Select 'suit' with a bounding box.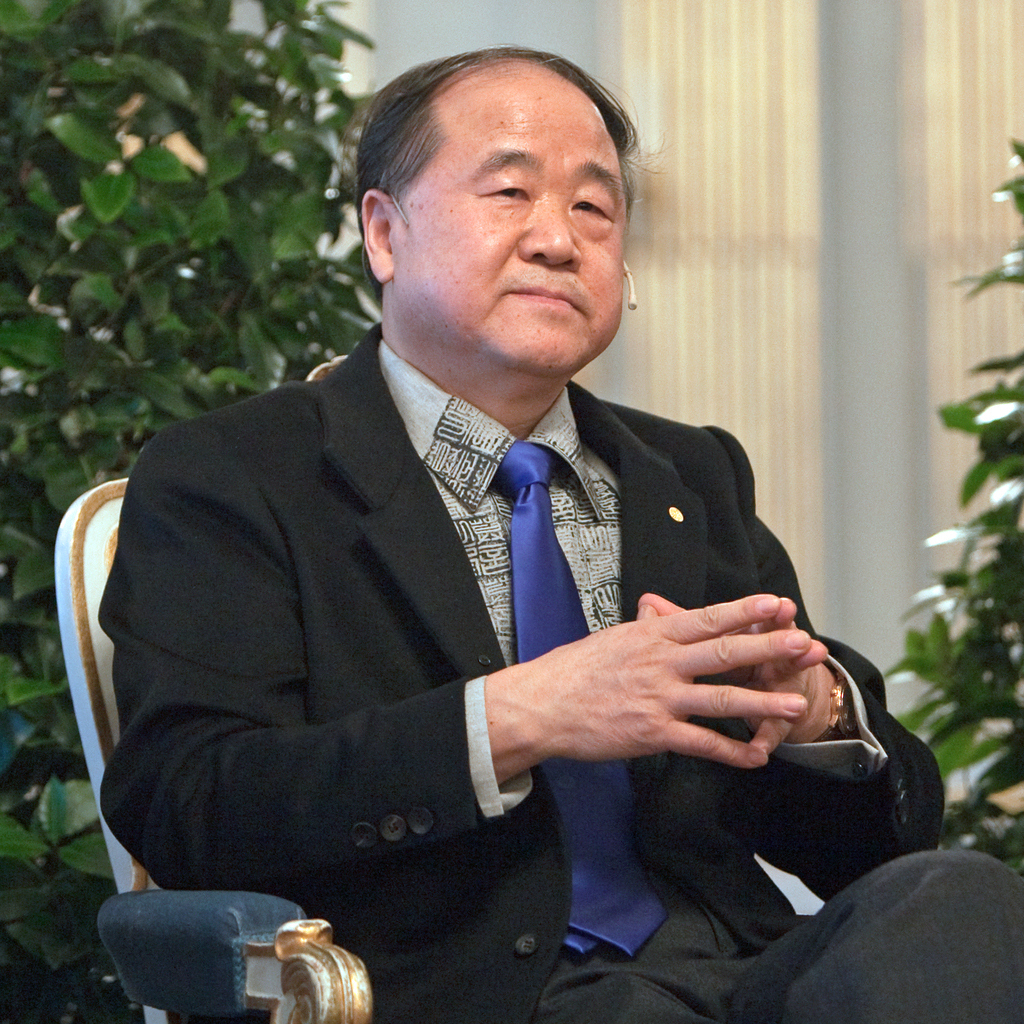
<box>98,321,1023,1023</box>.
